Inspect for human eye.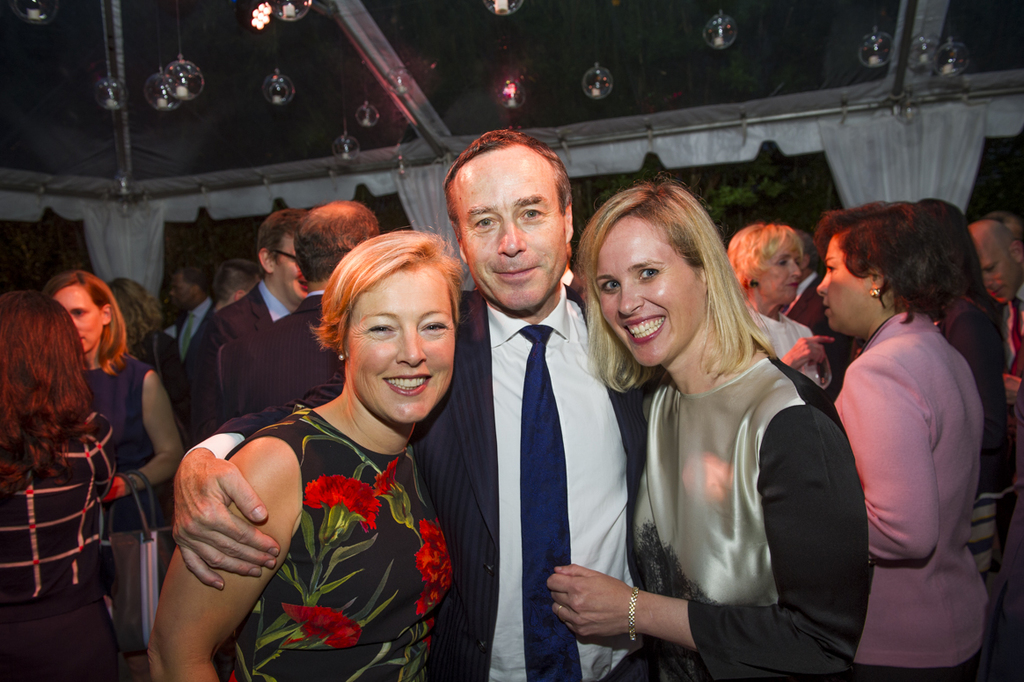
Inspection: box(476, 213, 496, 227).
